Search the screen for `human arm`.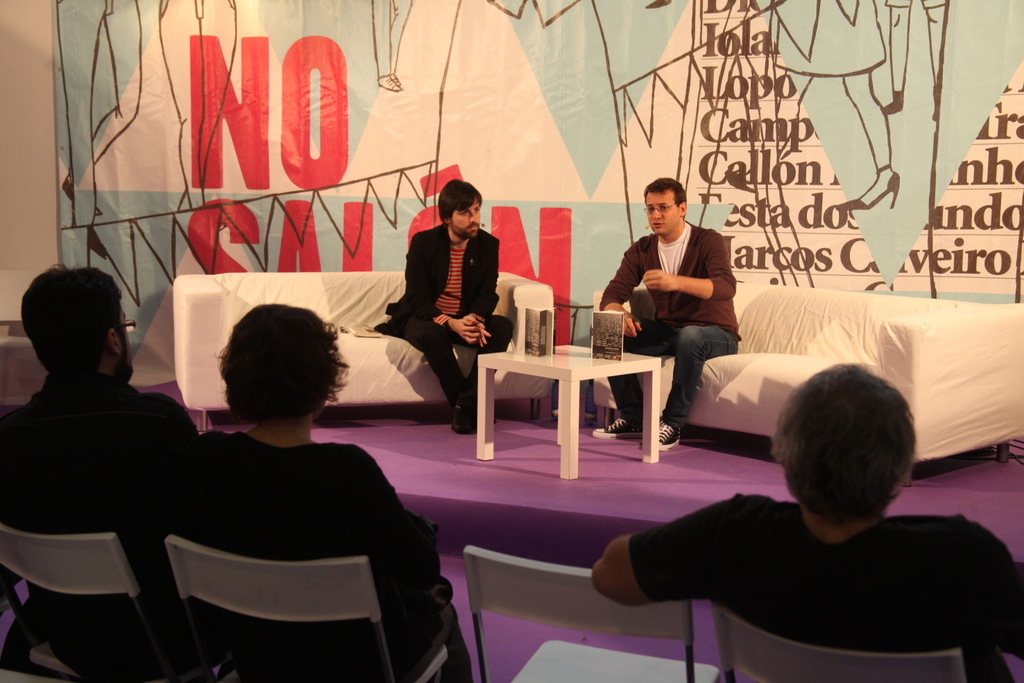
Found at bbox=[590, 503, 792, 627].
